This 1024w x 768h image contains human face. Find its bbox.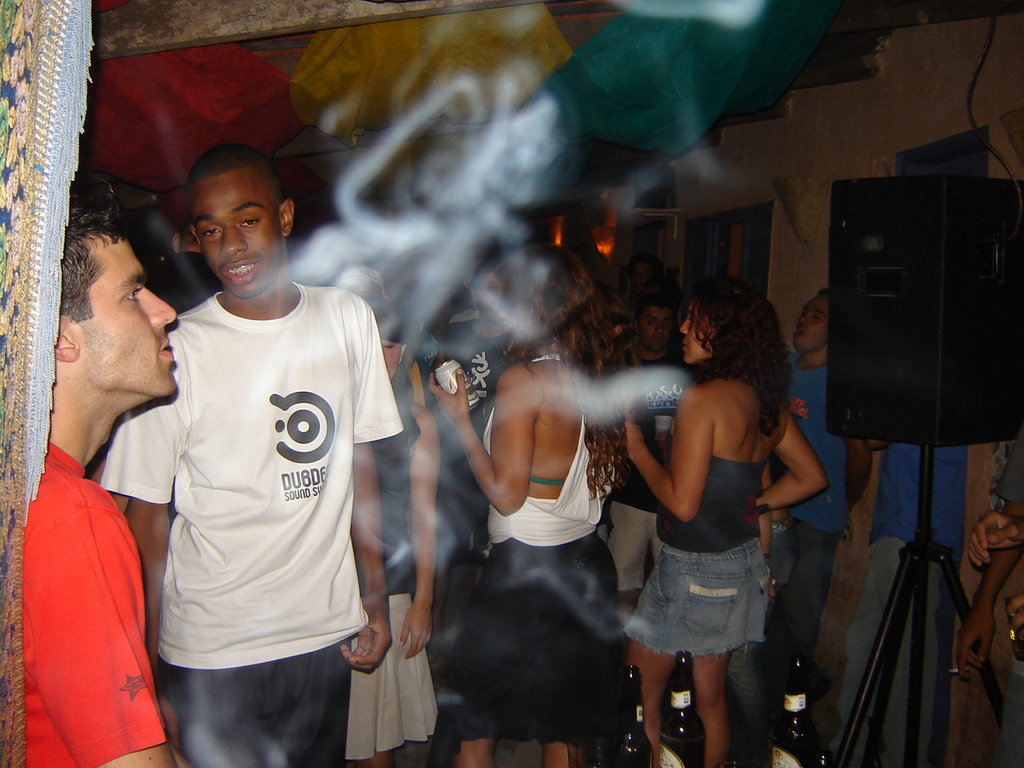
<box>479,271,507,319</box>.
